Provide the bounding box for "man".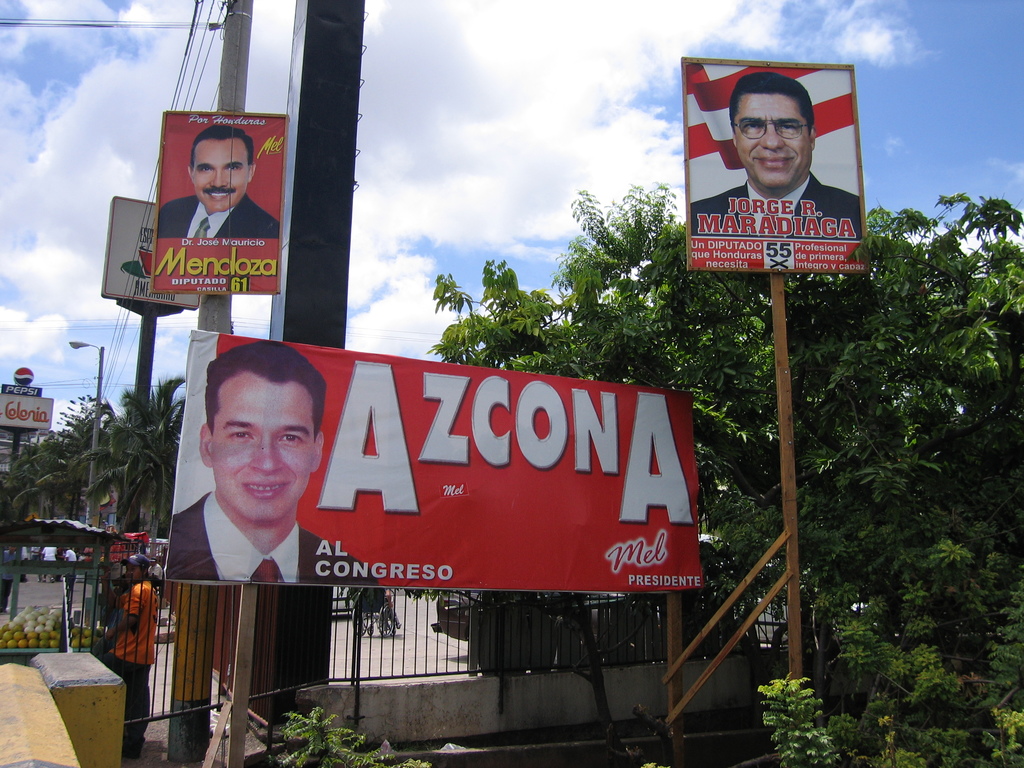
[x1=149, y1=556, x2=163, y2=575].
